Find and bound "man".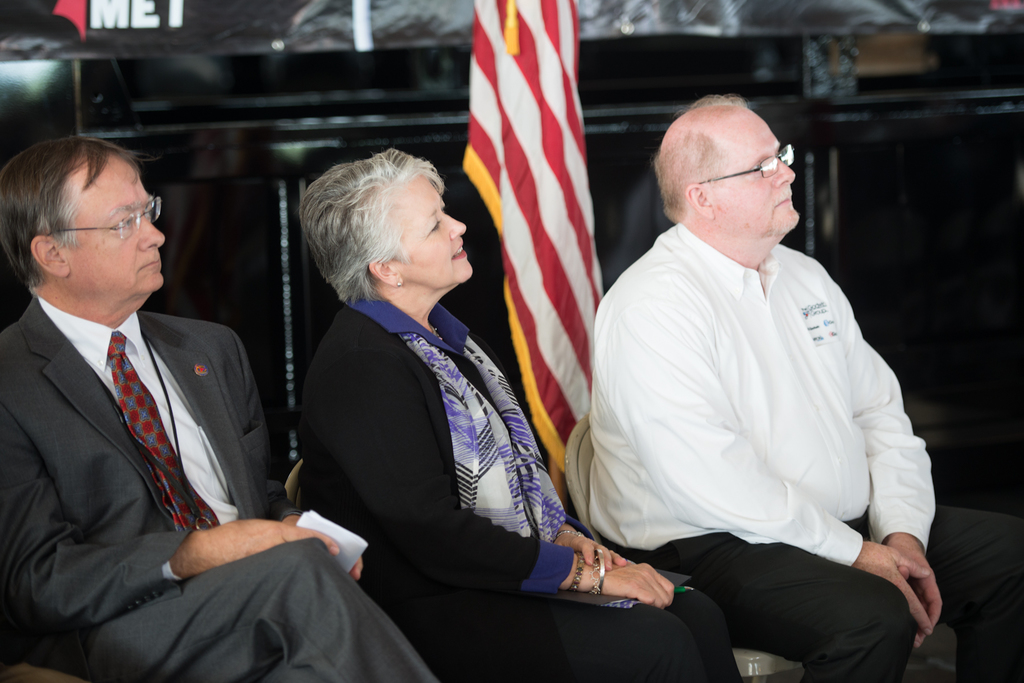
Bound: 0:136:440:682.
